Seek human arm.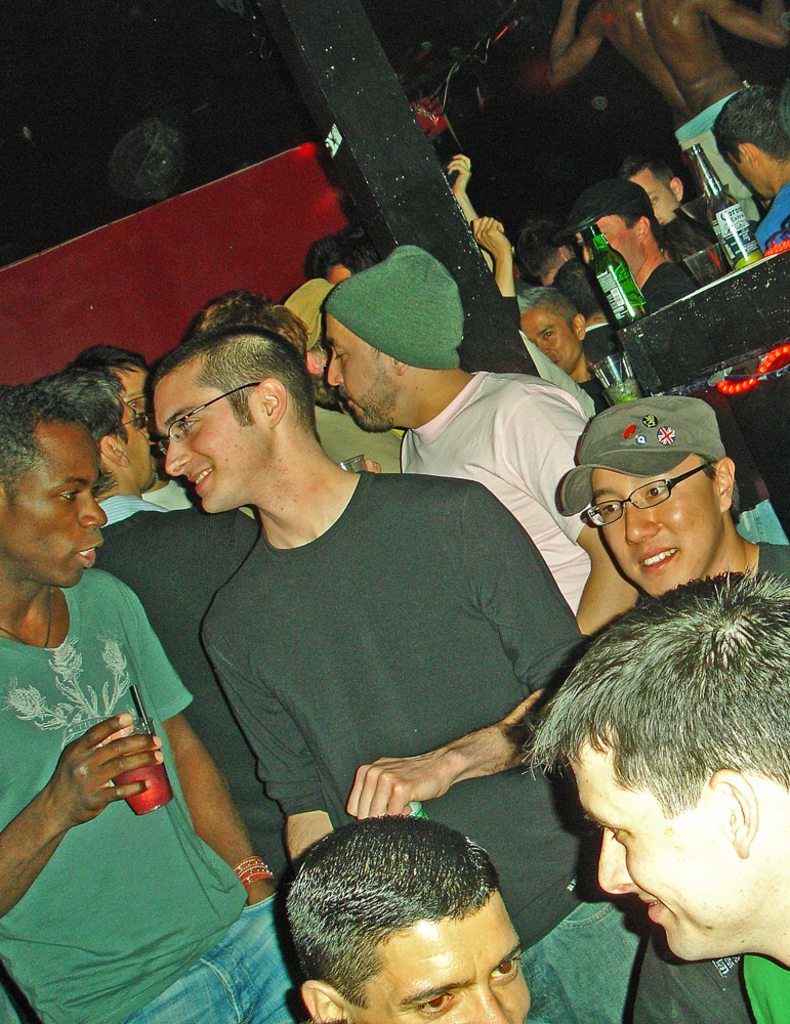
box(443, 150, 498, 239).
